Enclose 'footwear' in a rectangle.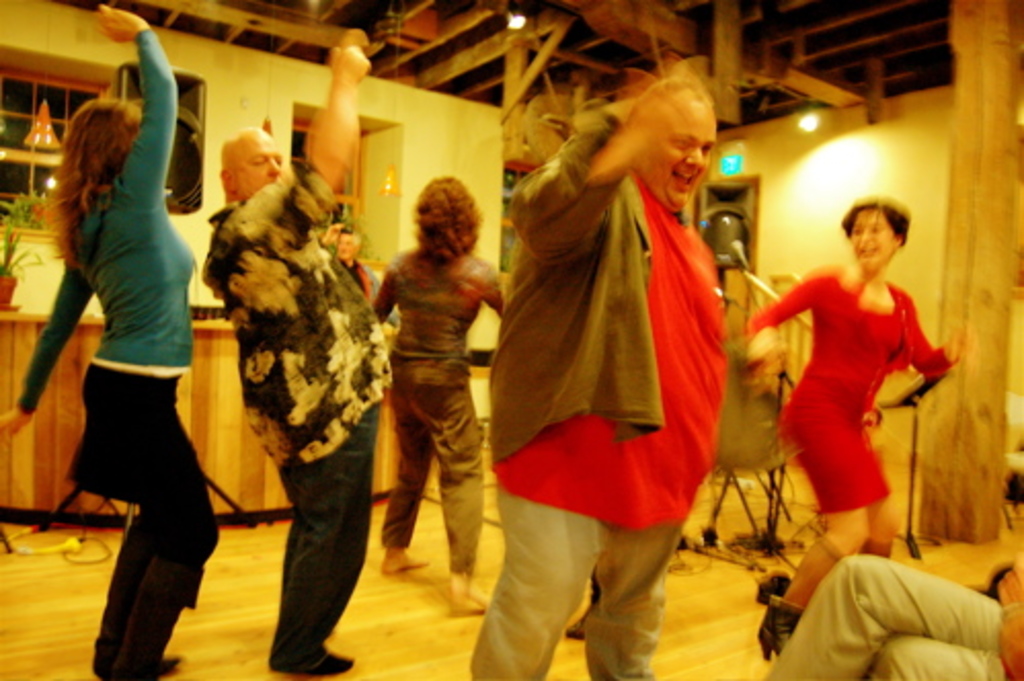
304:648:353:675.
